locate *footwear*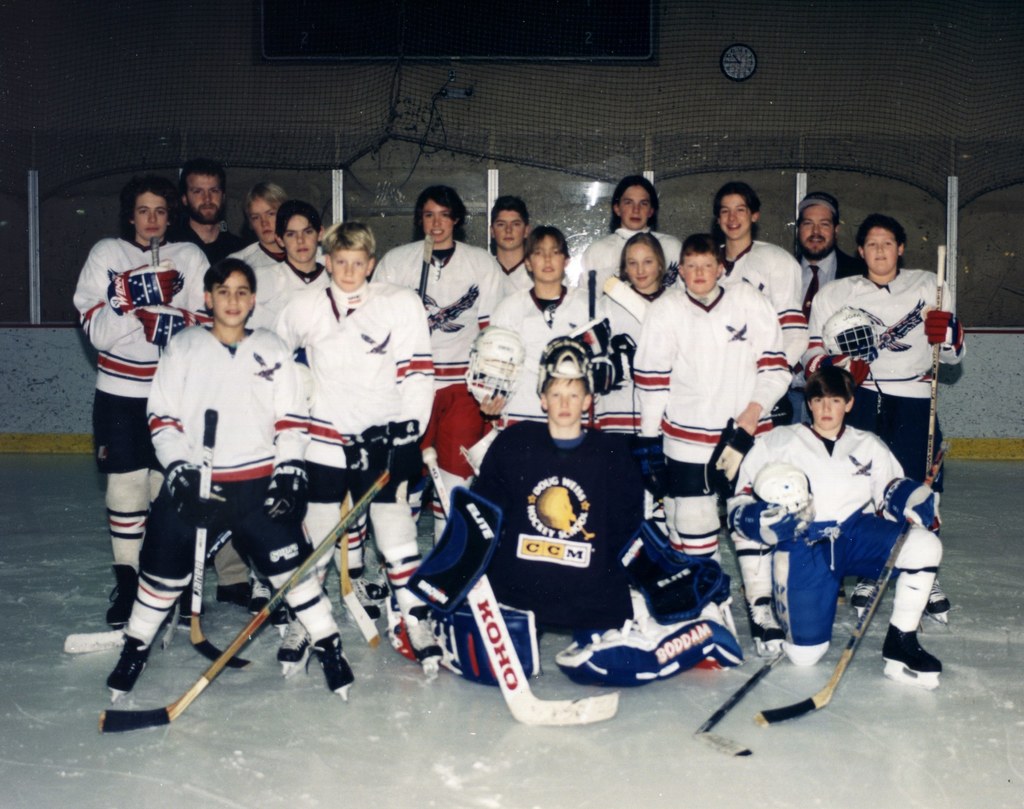
bbox(279, 614, 312, 666)
